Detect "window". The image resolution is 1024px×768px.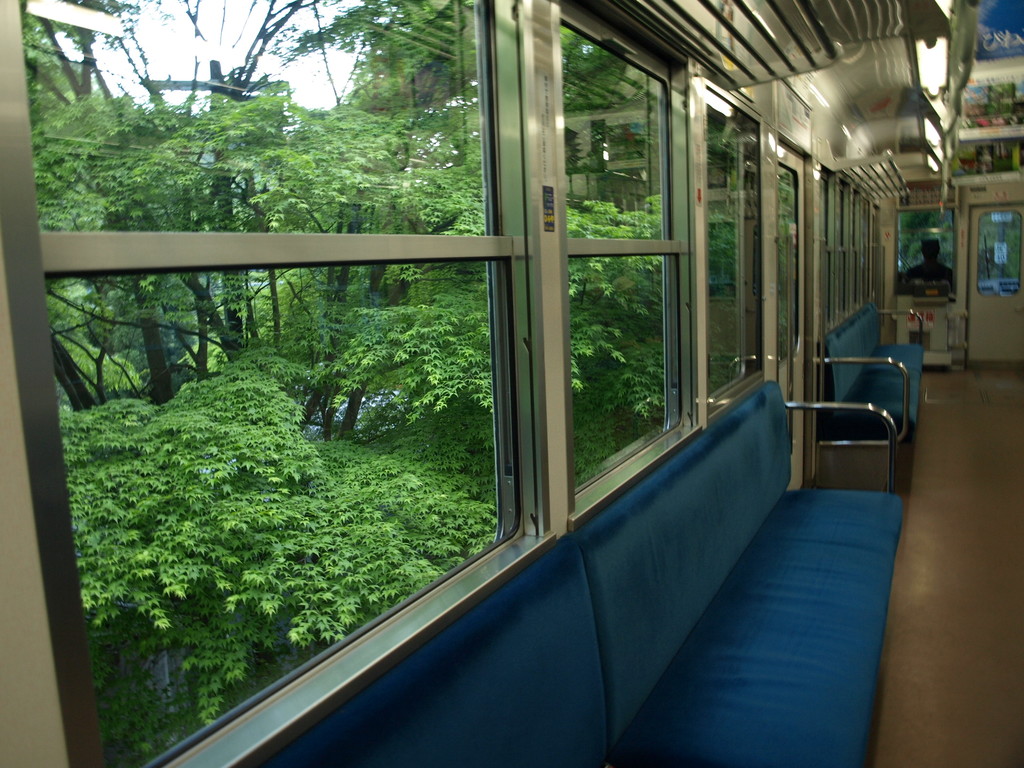
[815, 168, 830, 335].
